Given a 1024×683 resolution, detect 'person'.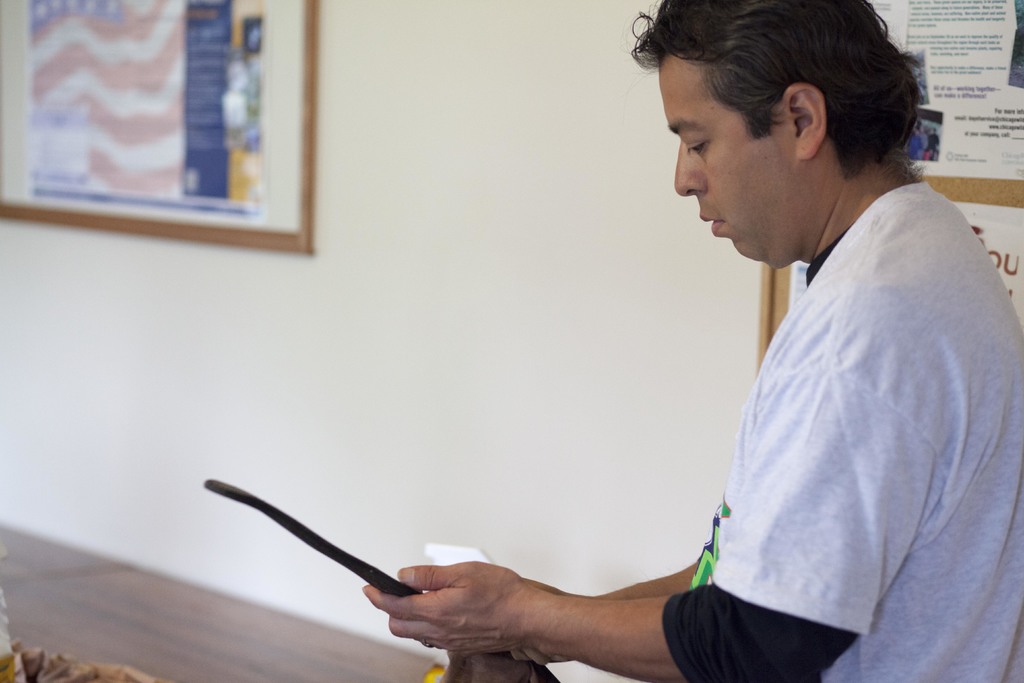
{"left": 534, "top": 9, "right": 998, "bottom": 682}.
